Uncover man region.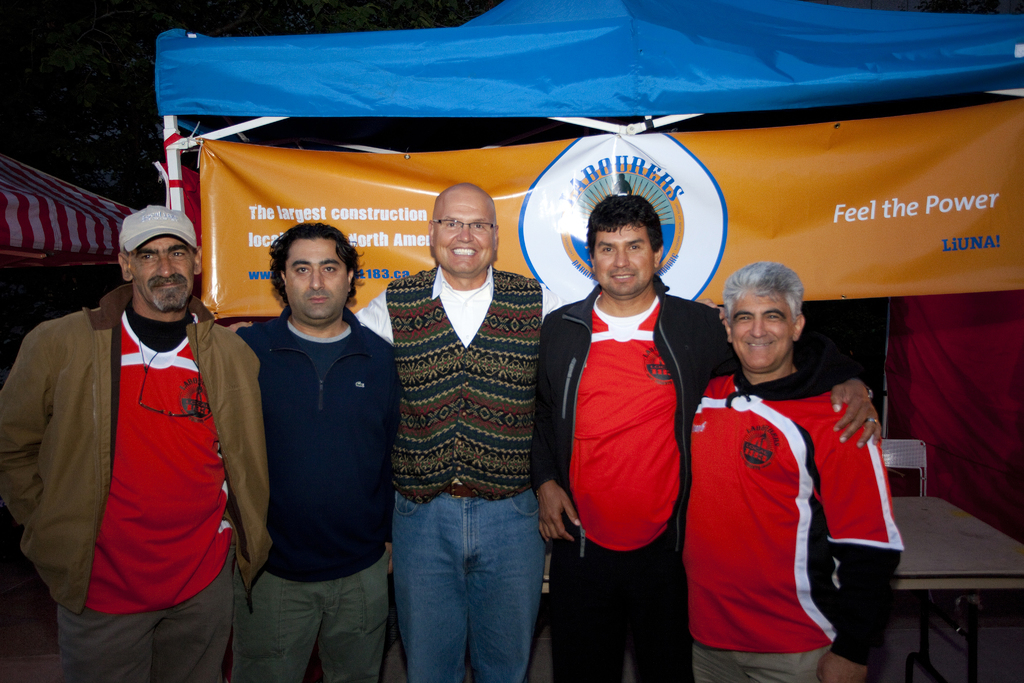
Uncovered: box(17, 177, 262, 673).
